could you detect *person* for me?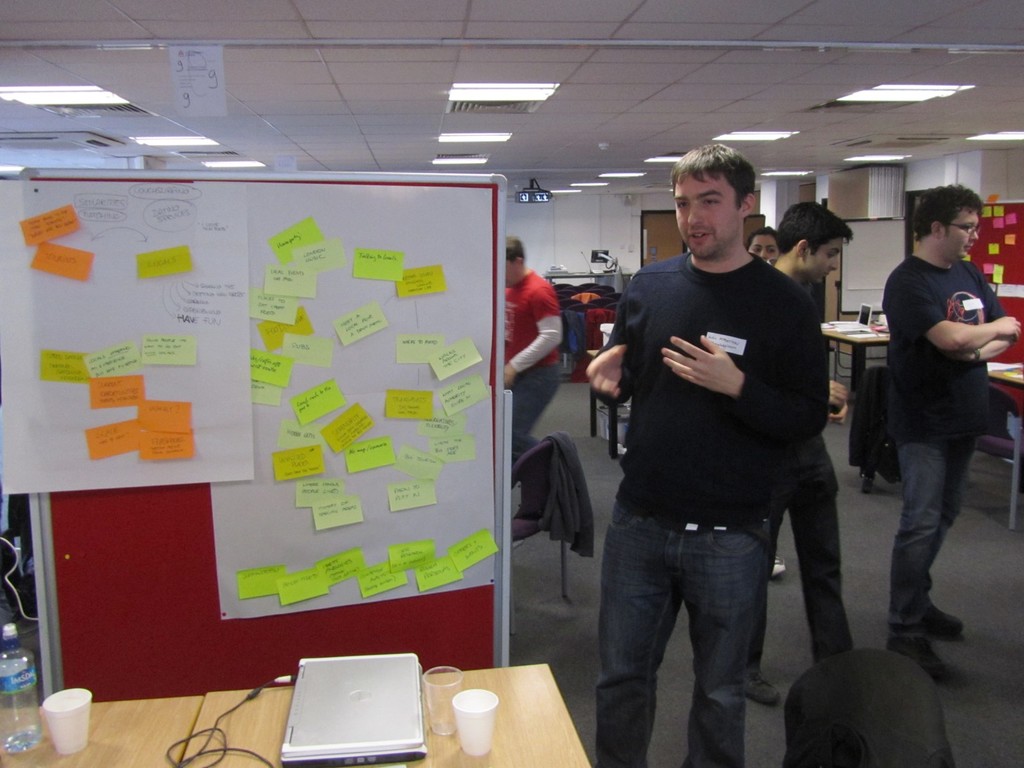
Detection result: (left=747, top=202, right=857, bottom=705).
